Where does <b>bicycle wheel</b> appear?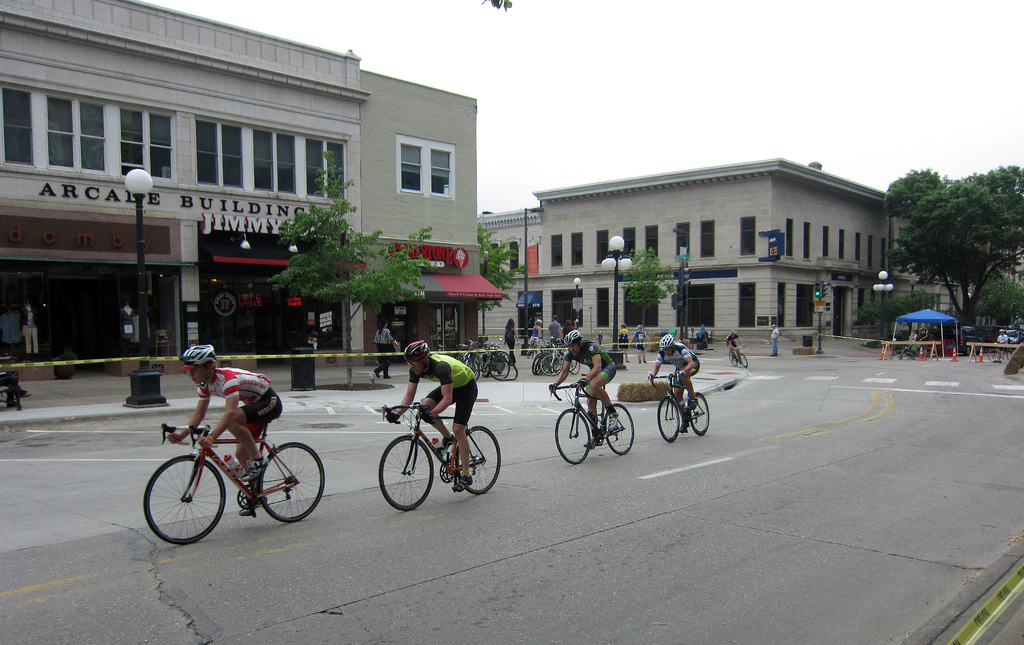
Appears at bbox(1005, 348, 1014, 360).
